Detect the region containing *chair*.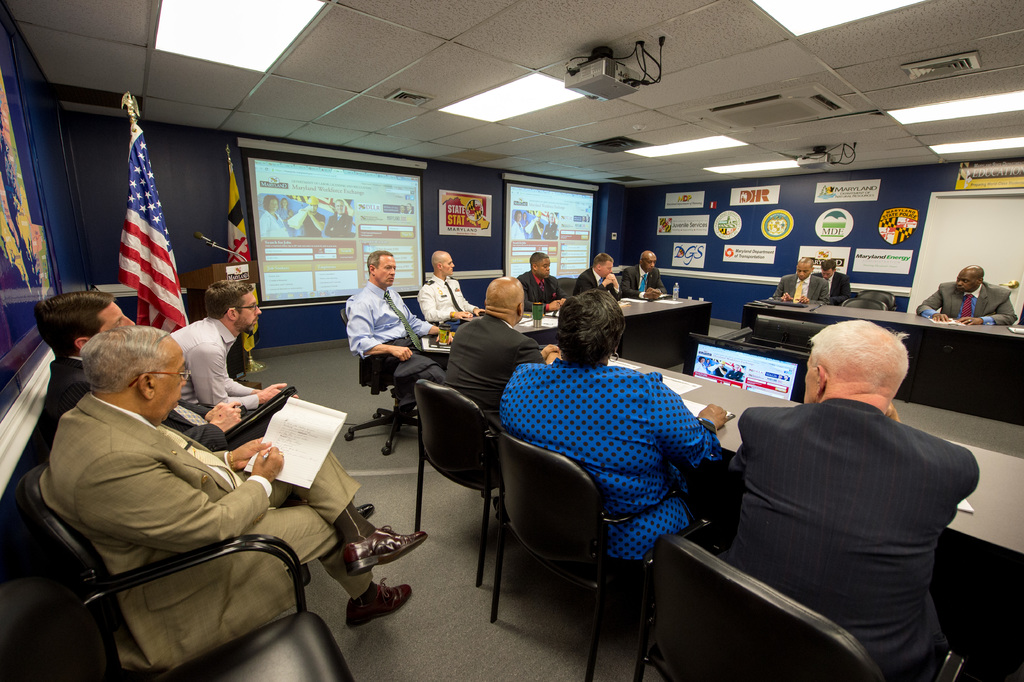
[left=408, top=362, right=524, bottom=611].
